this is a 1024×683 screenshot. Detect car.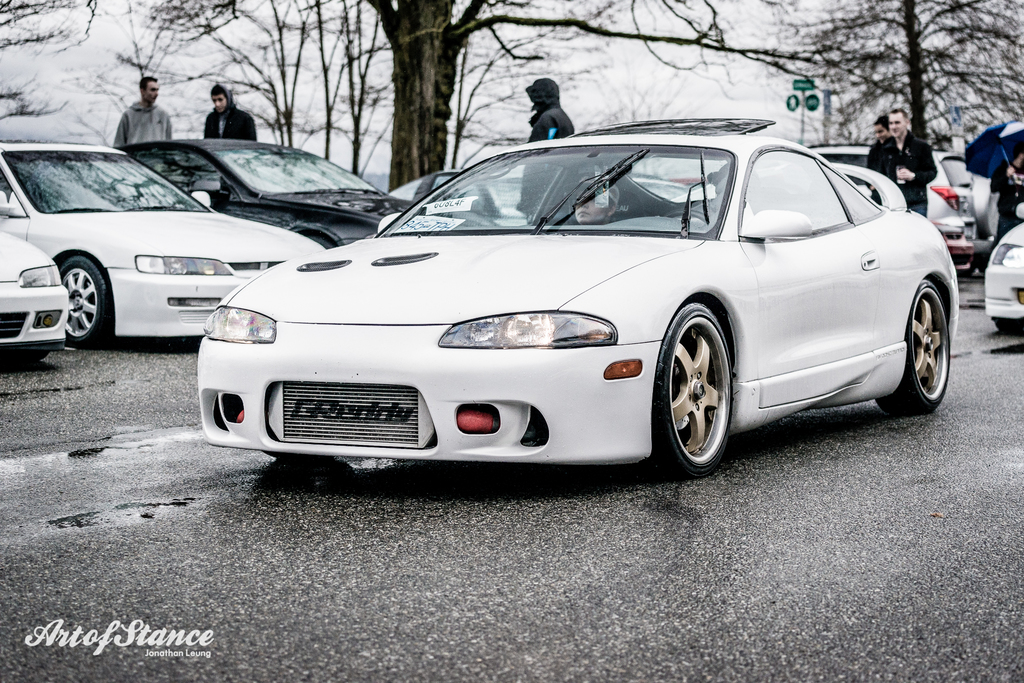
bbox=(0, 224, 79, 366).
